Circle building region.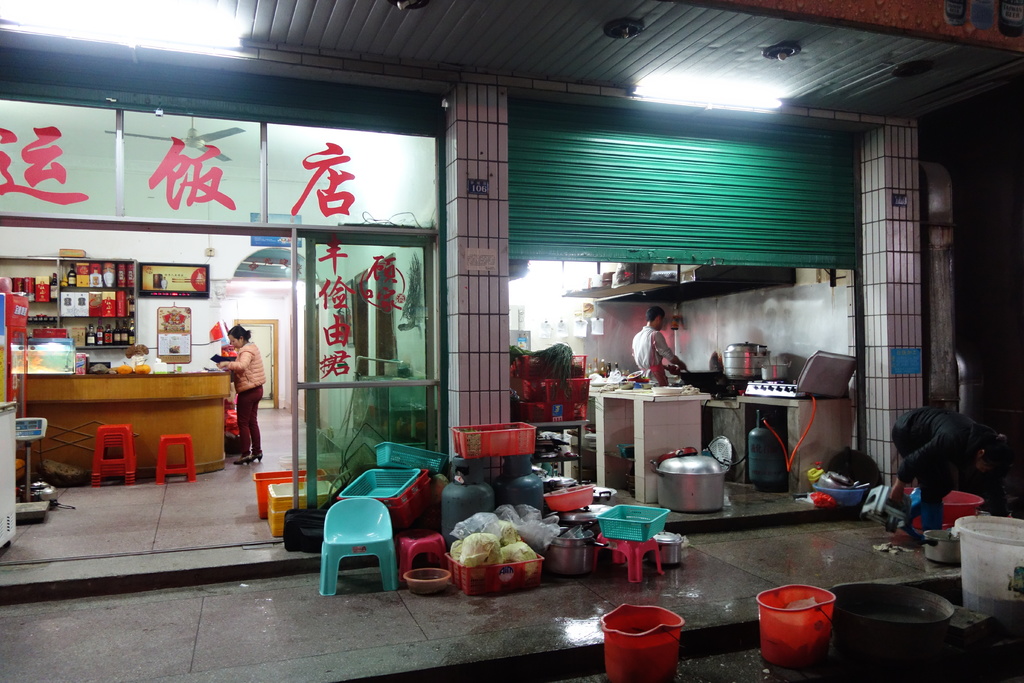
Region: 0 0 1023 682.
